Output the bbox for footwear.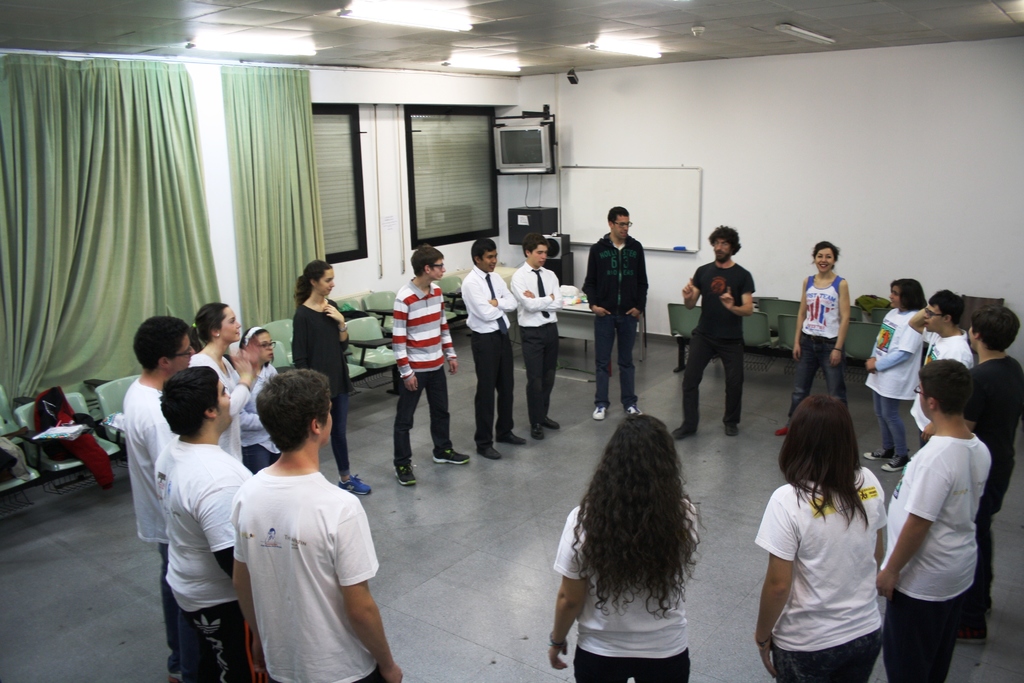
x1=670 y1=419 x2=698 y2=445.
